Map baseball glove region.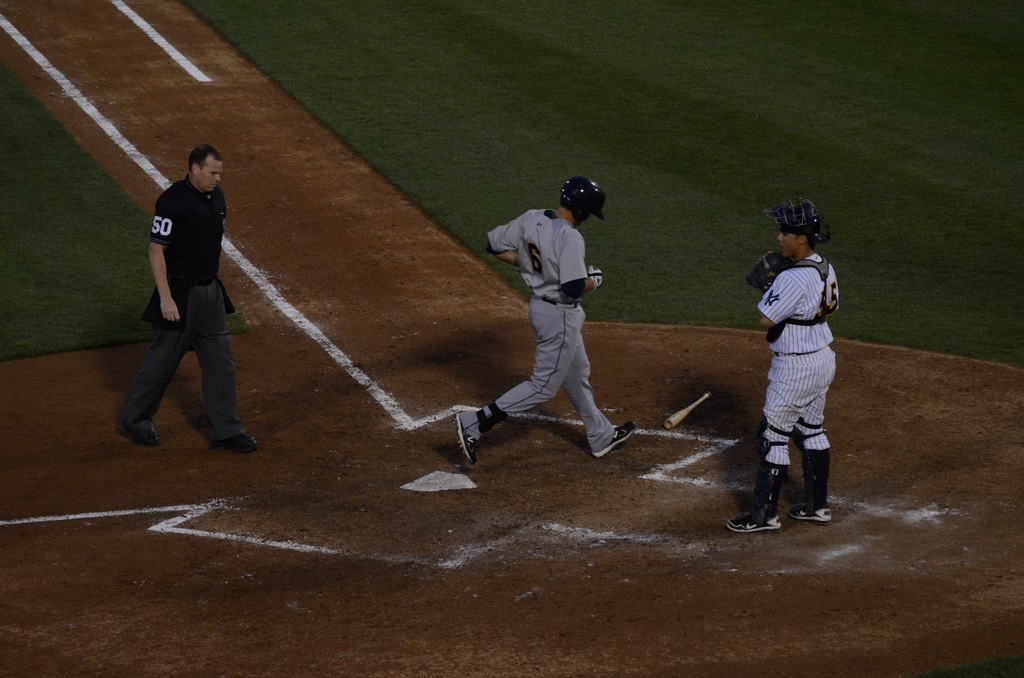
Mapped to crop(588, 264, 602, 288).
